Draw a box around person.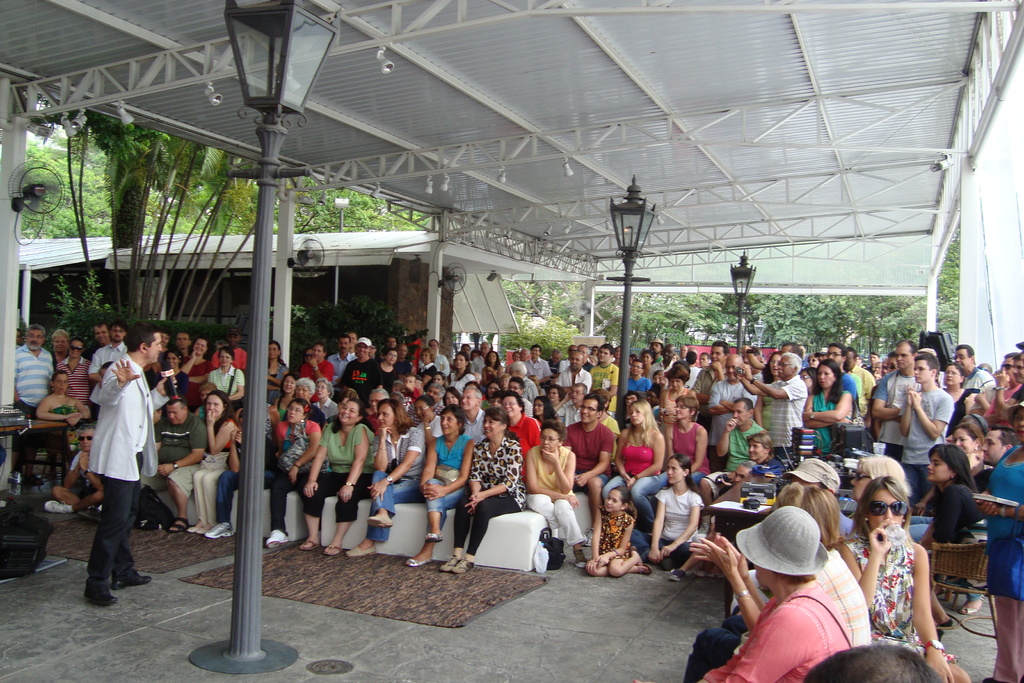
left=45, top=332, right=79, bottom=452.
